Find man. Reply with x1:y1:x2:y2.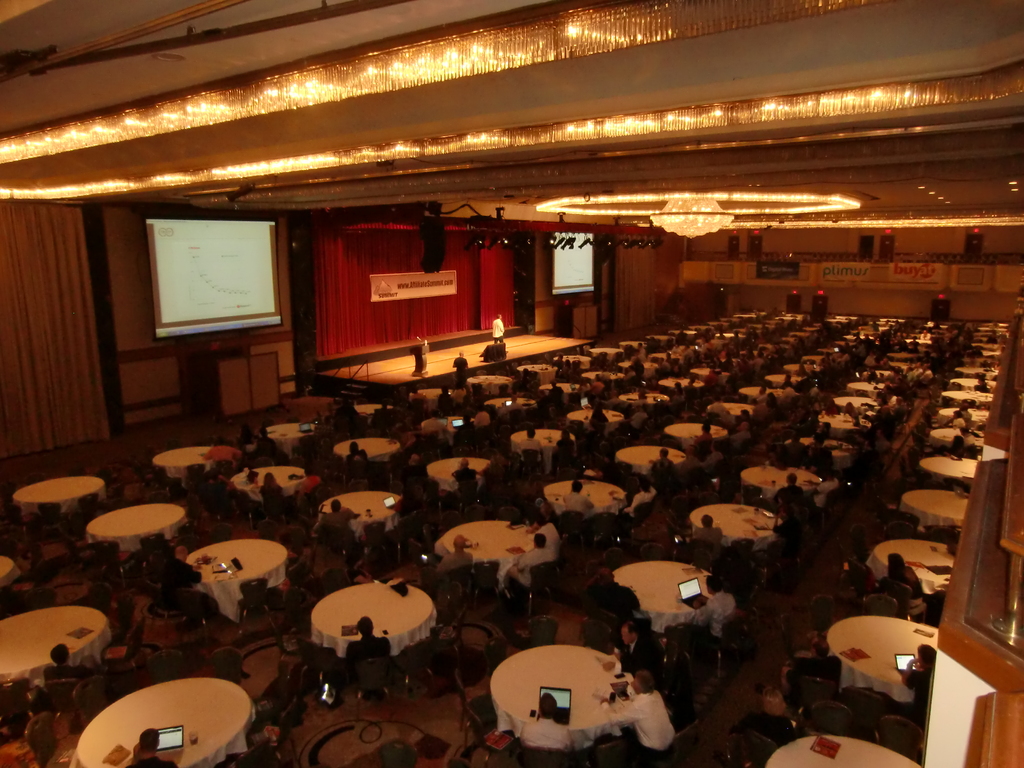
605:460:648:504.
